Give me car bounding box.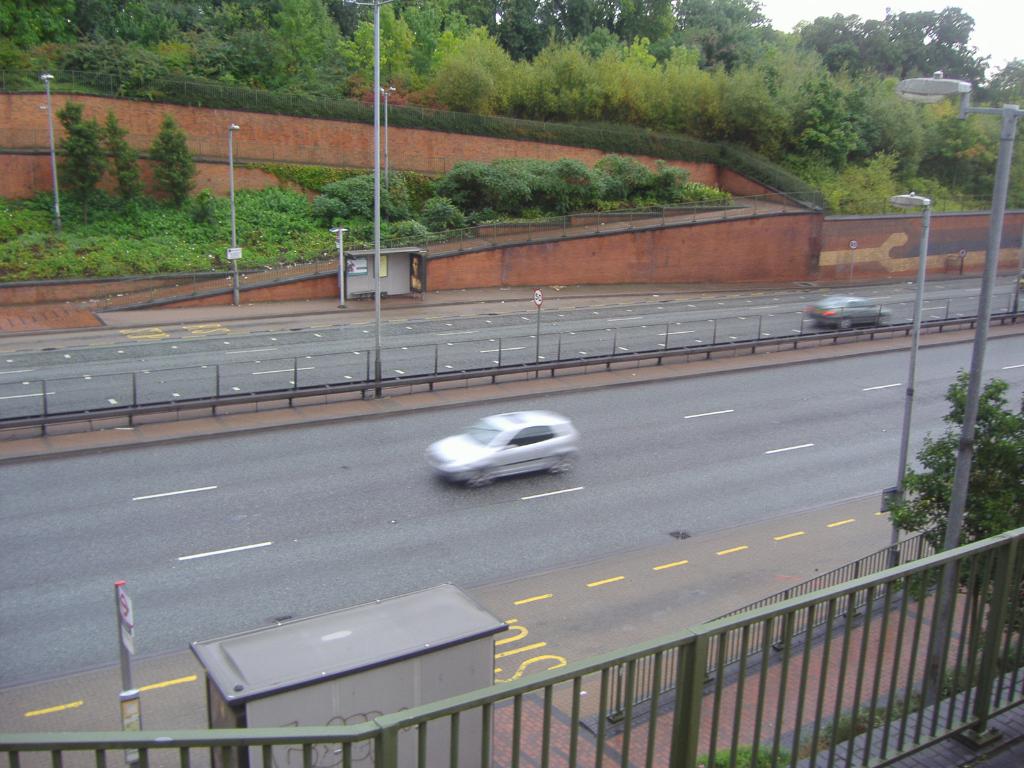
804,291,899,330.
